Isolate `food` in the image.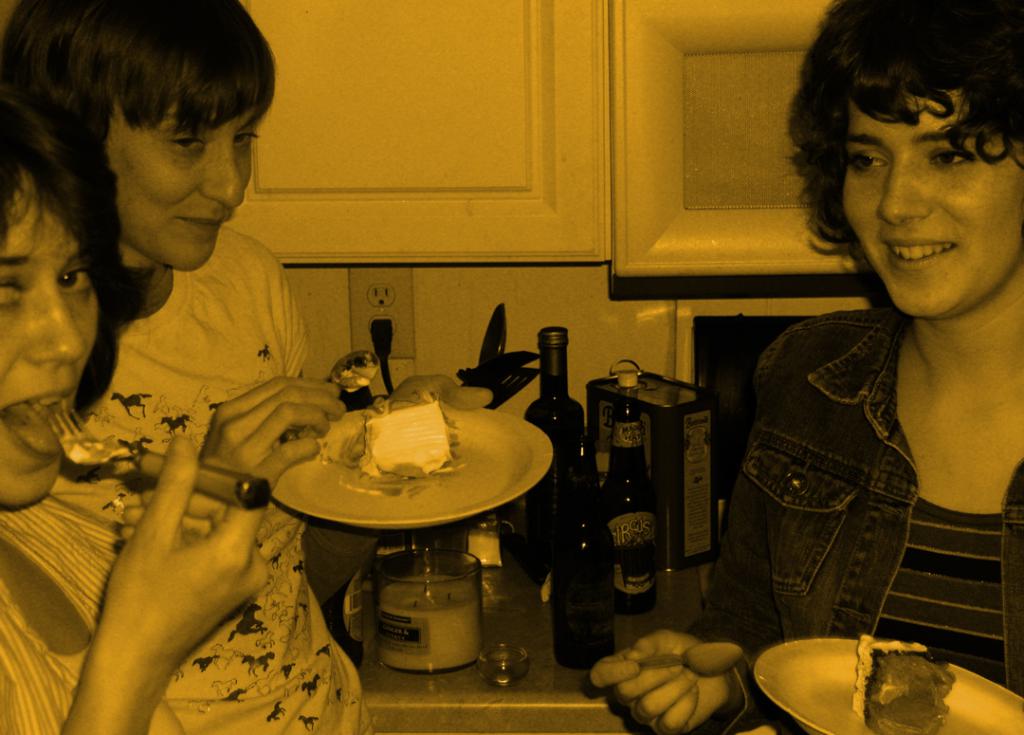
Isolated region: <box>319,396,464,486</box>.
